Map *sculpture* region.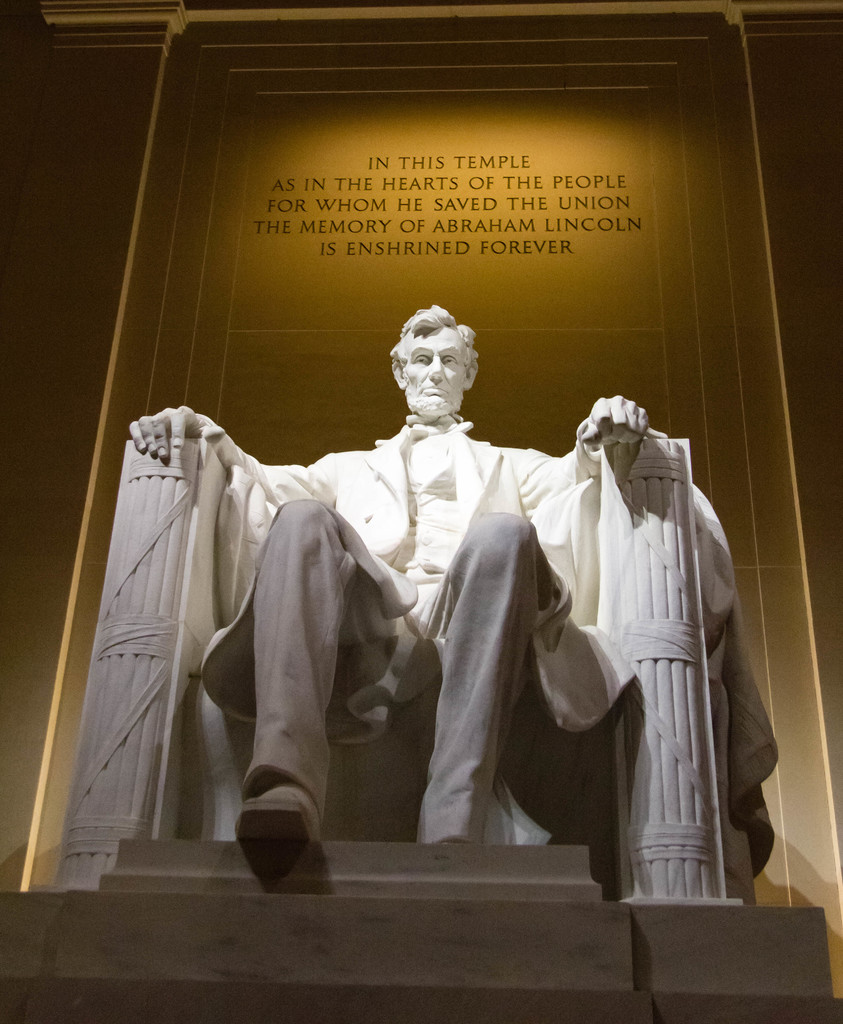
Mapped to [left=52, top=285, right=803, bottom=923].
